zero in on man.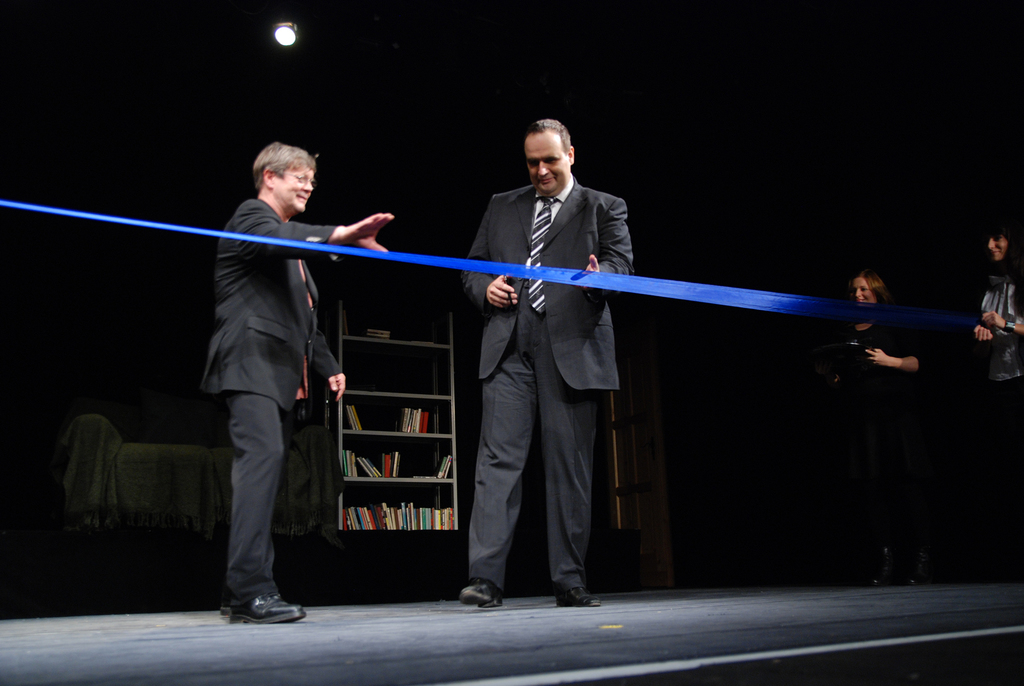
Zeroed in: (left=458, top=117, right=634, bottom=610).
